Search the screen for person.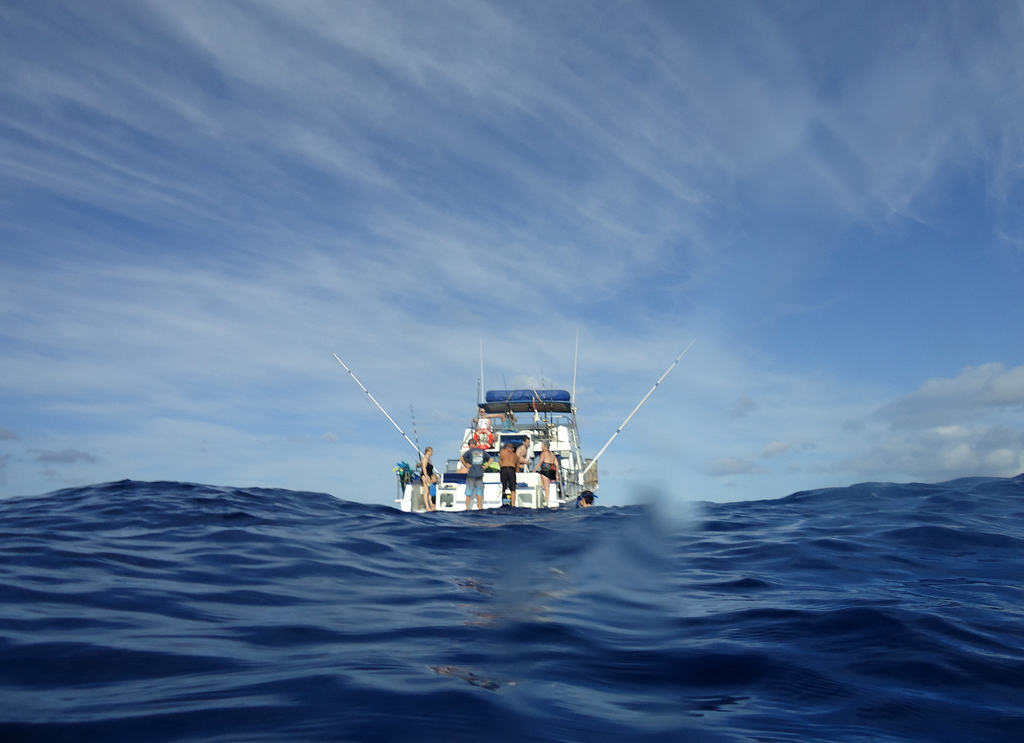
Found at [left=425, top=472, right=440, bottom=506].
